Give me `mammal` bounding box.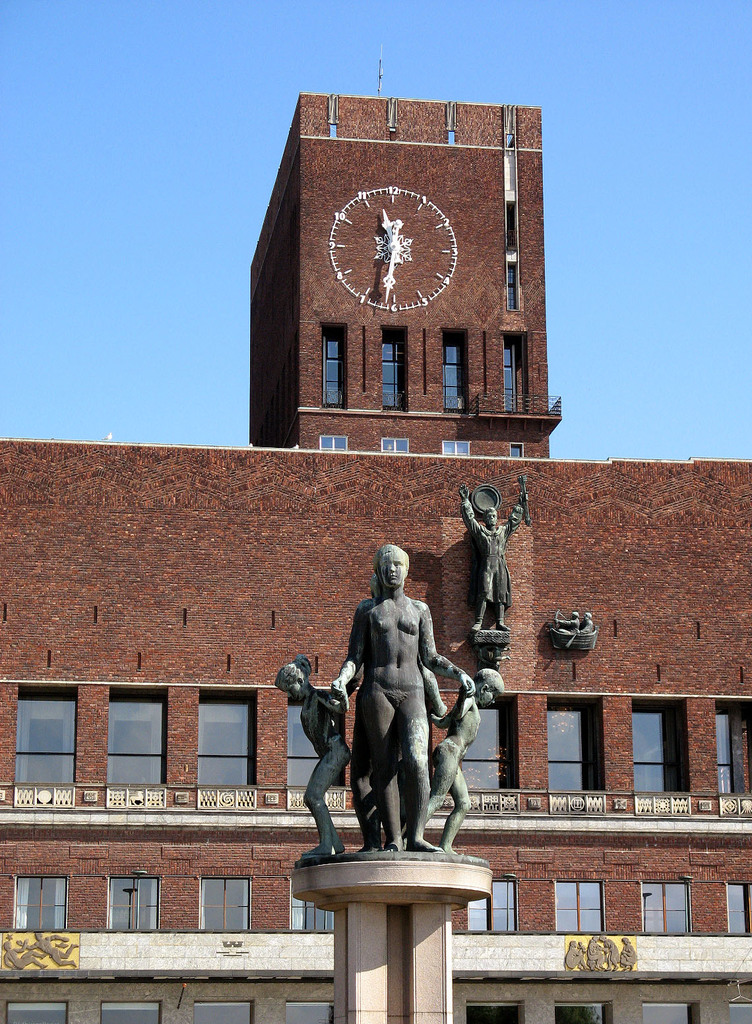
(left=336, top=575, right=446, bottom=857).
